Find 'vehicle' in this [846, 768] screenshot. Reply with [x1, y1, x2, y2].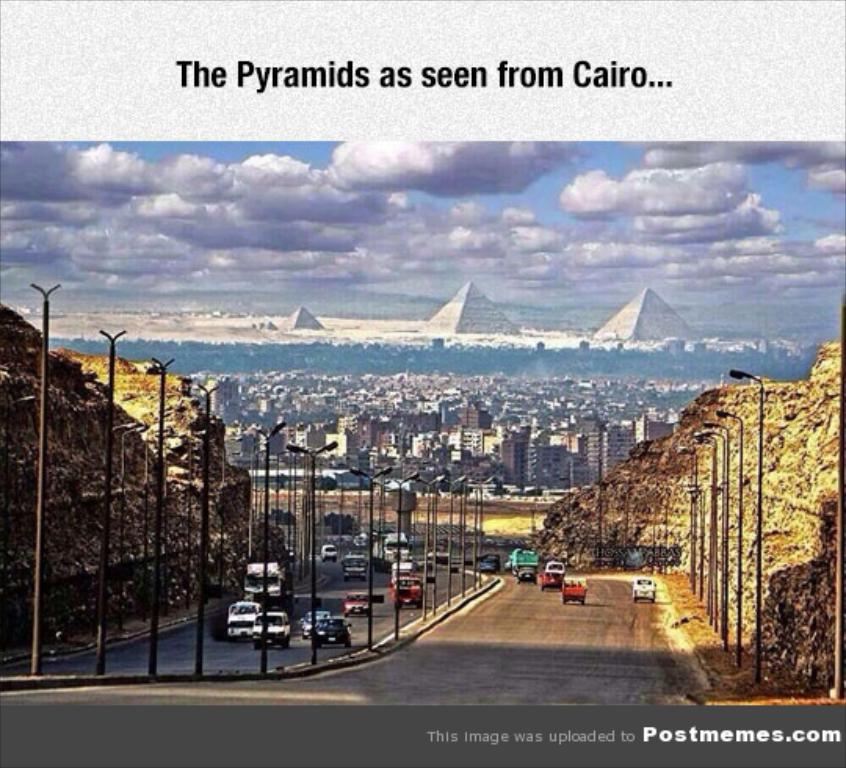
[299, 605, 334, 638].
